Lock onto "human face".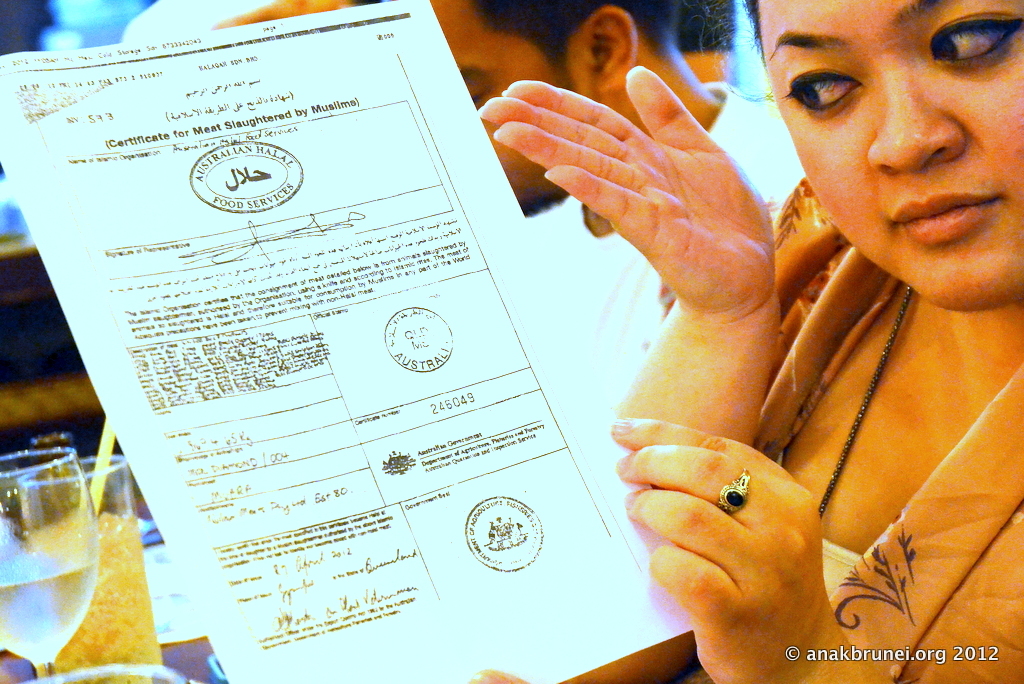
Locked: [left=434, top=0, right=598, bottom=200].
